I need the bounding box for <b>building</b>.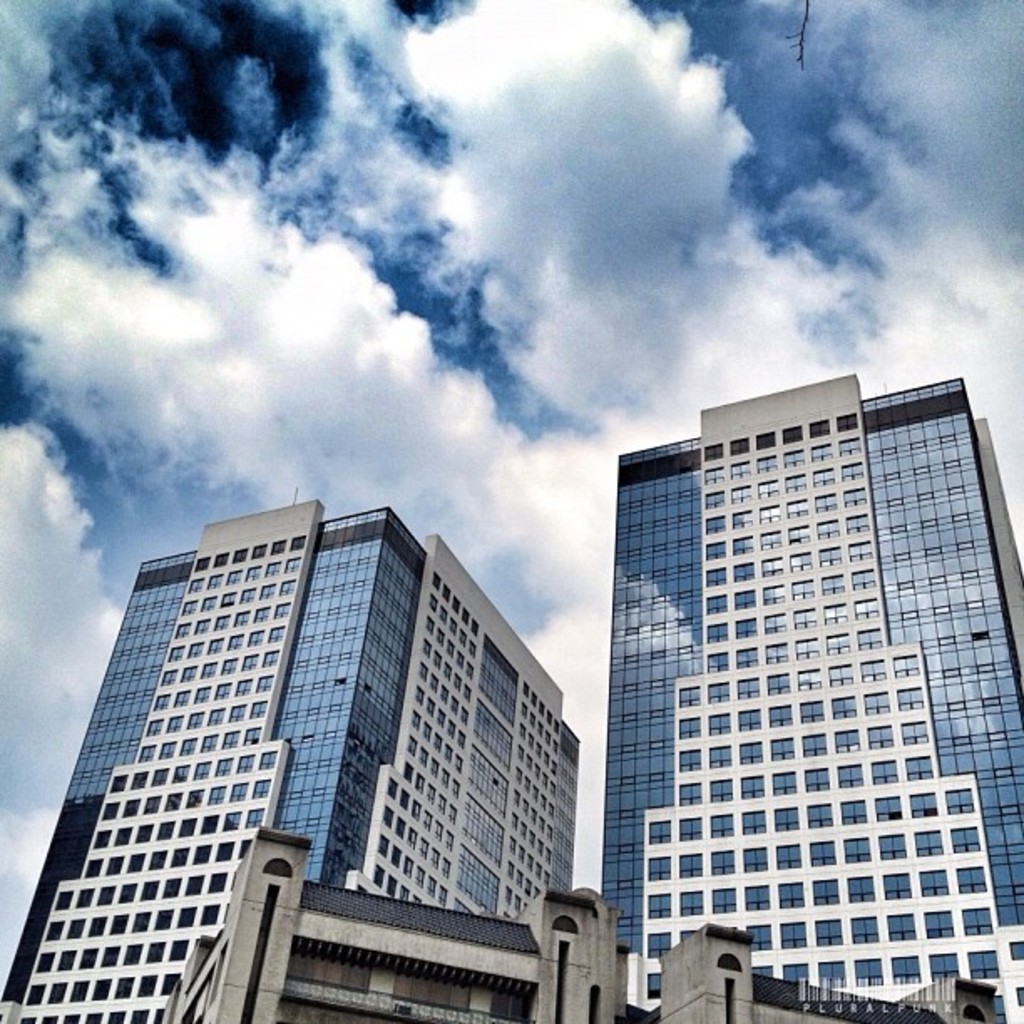
Here it is: <bbox>621, 373, 1022, 1022</bbox>.
